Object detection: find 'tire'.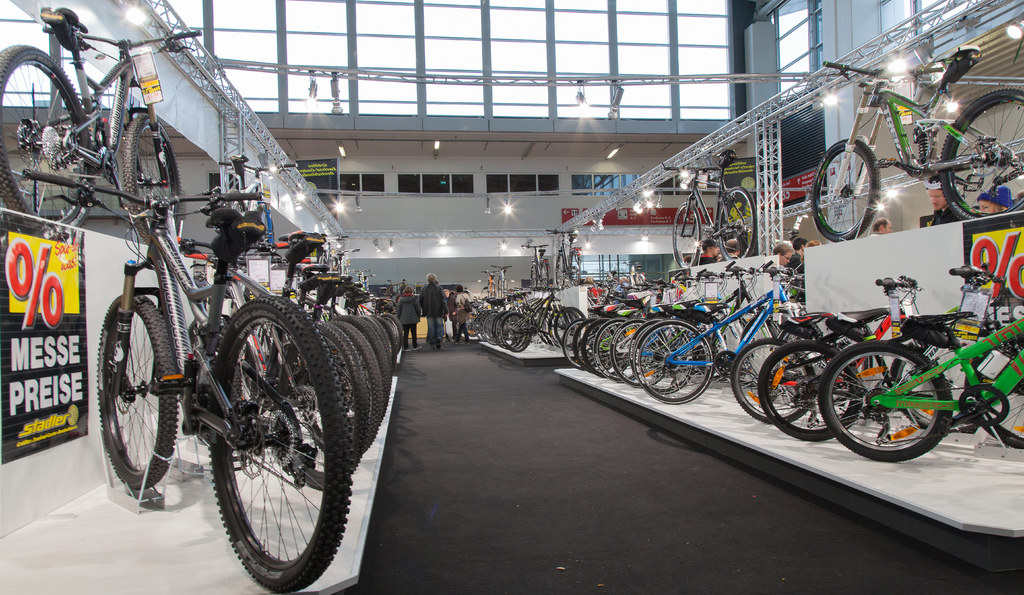
BBox(756, 339, 865, 442).
